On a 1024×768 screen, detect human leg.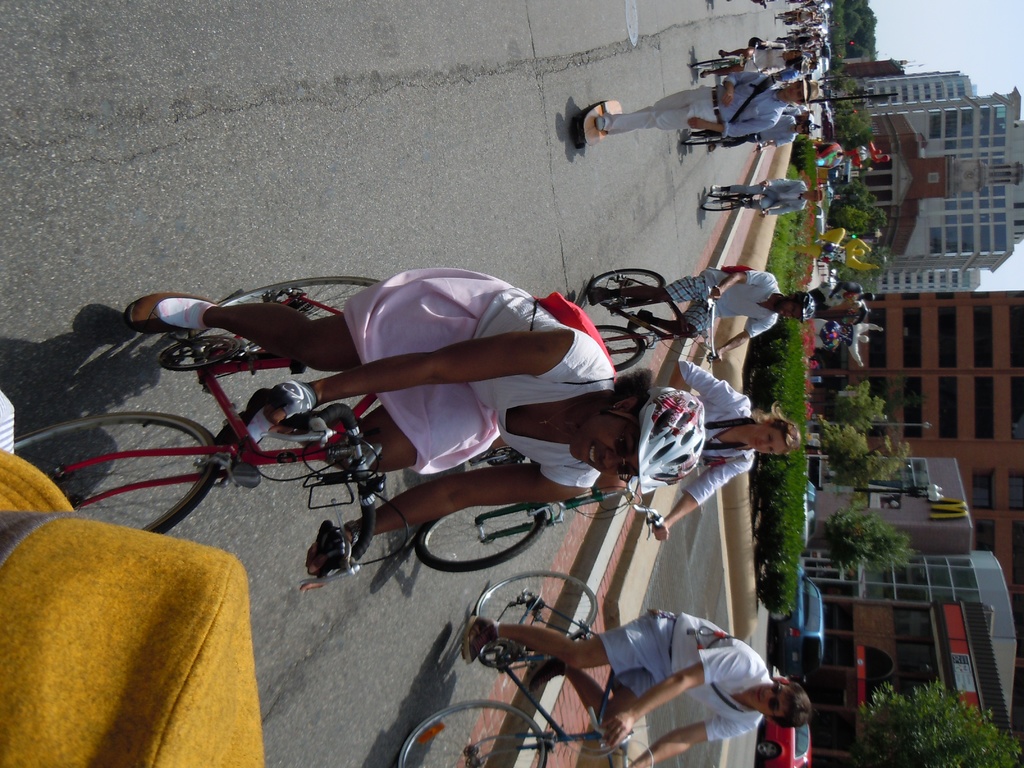
bbox=(529, 659, 659, 741).
